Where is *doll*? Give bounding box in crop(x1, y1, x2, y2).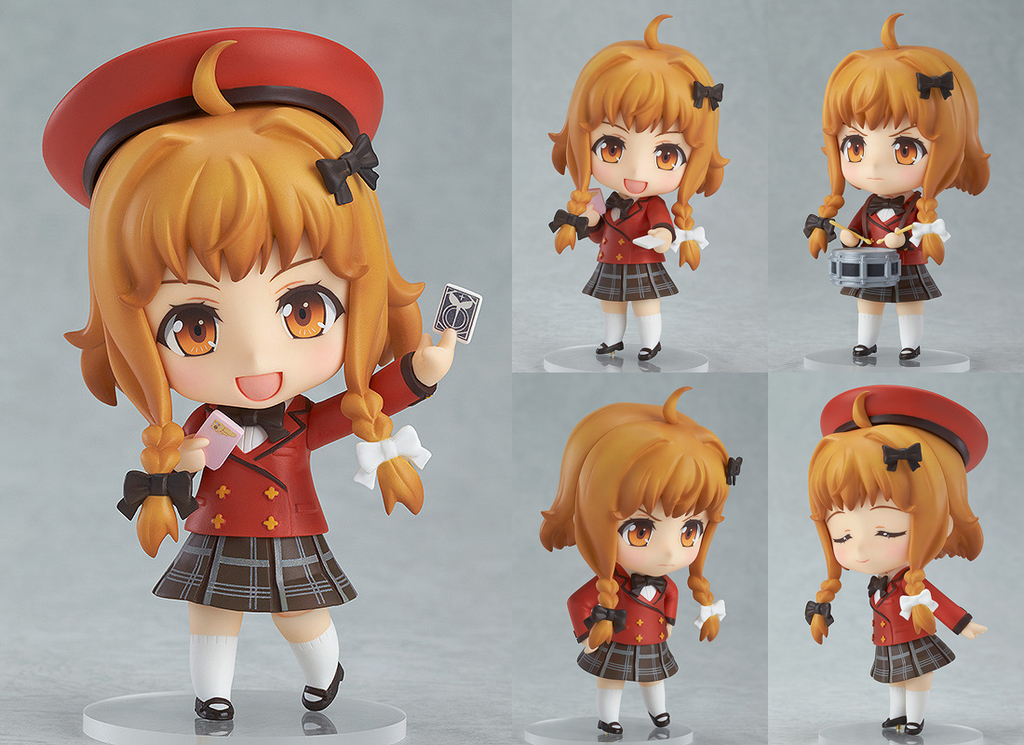
crop(545, 11, 734, 367).
